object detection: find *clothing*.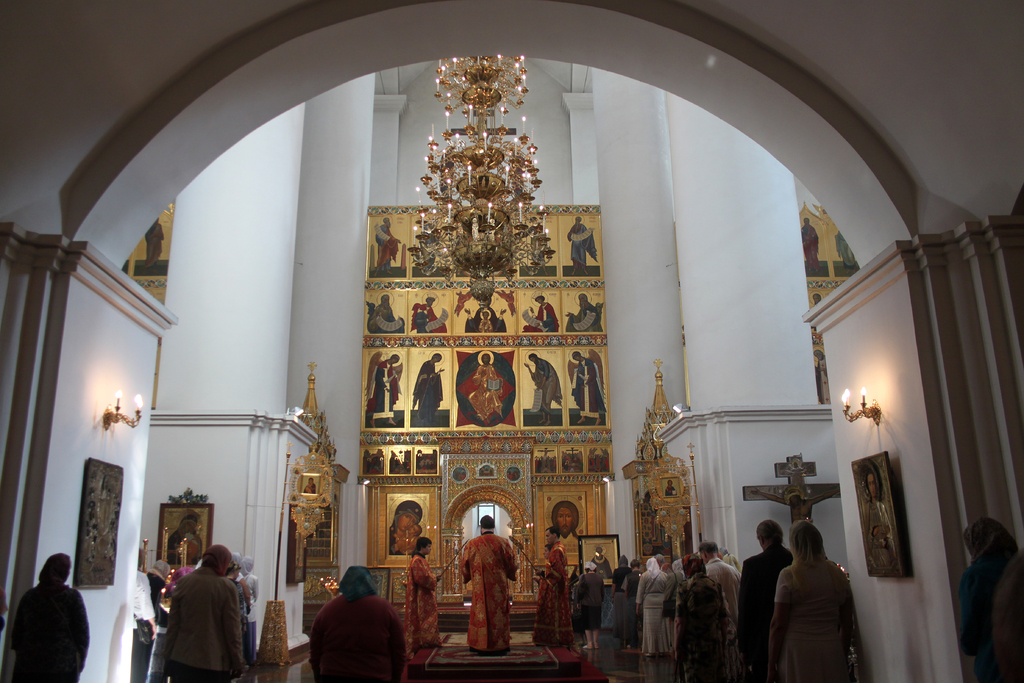
locate(457, 306, 508, 333).
